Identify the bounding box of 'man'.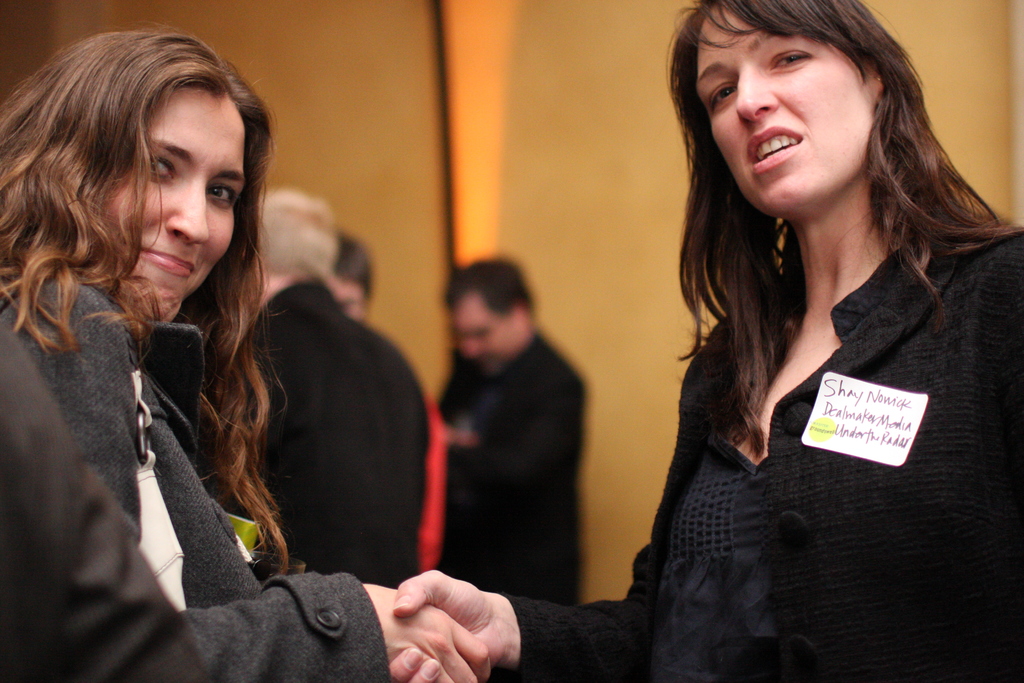
399, 227, 619, 623.
